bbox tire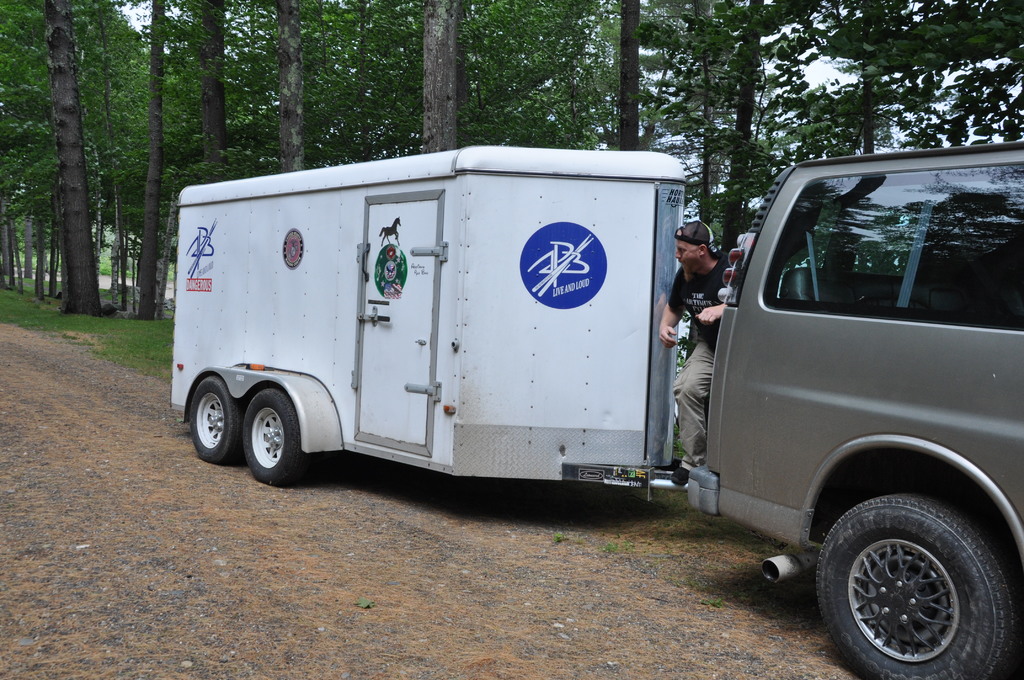
detection(184, 376, 228, 461)
